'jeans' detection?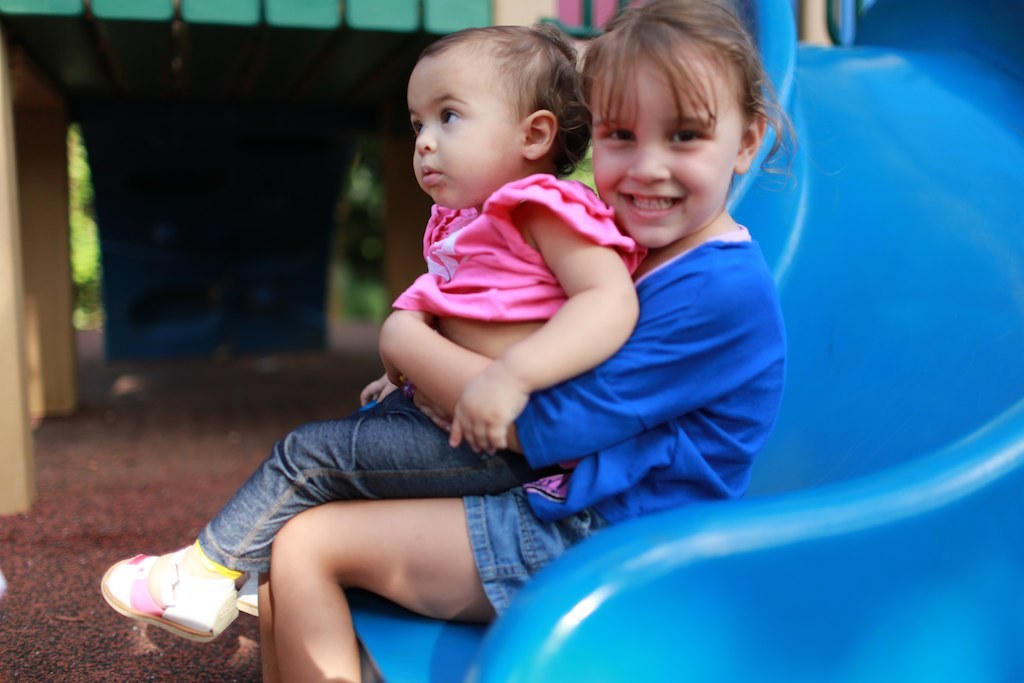
BBox(194, 385, 525, 574)
